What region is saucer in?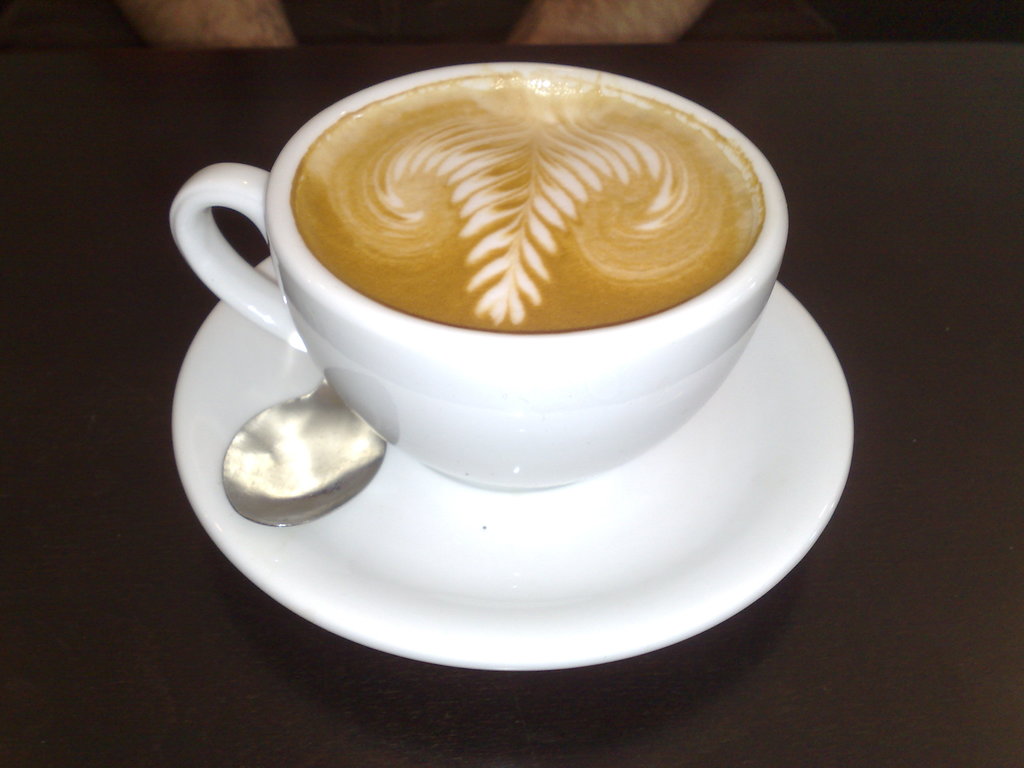
(170, 257, 856, 673).
